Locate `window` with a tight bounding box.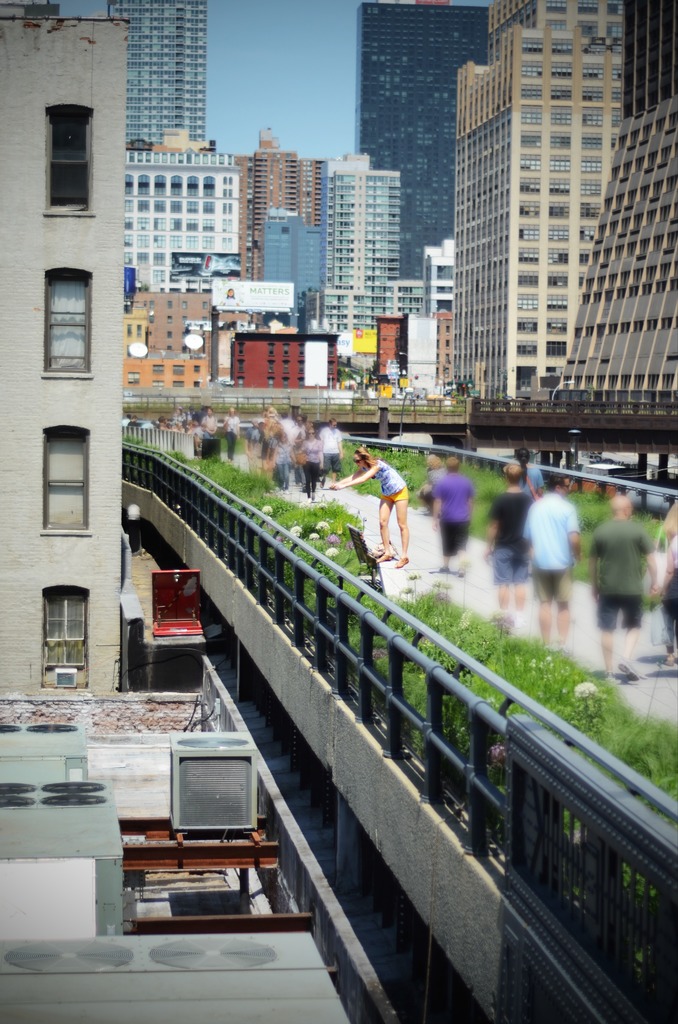
(180,312,187,329).
